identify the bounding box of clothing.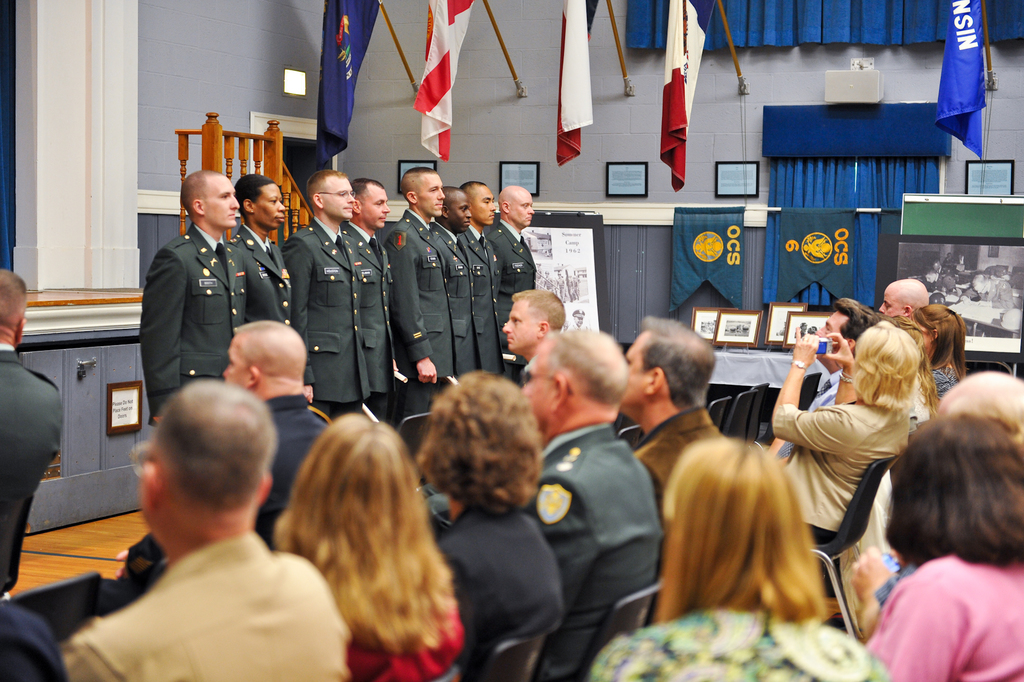
(755, 369, 831, 444).
